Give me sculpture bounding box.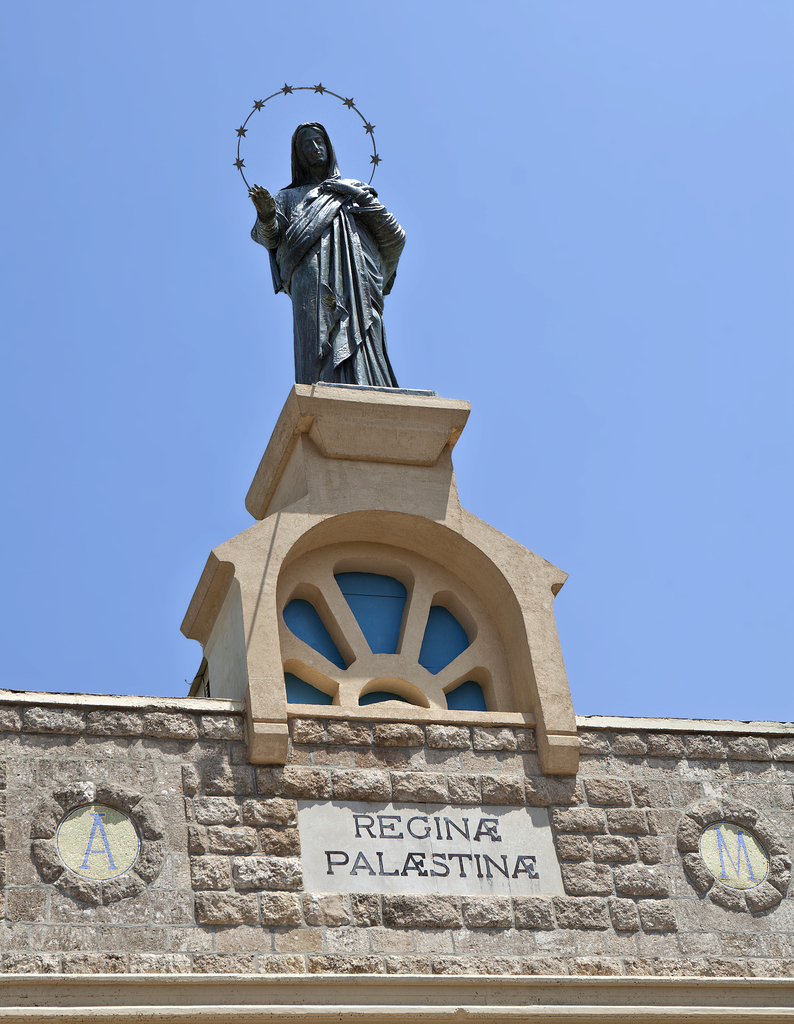
left=241, top=106, right=419, bottom=396.
